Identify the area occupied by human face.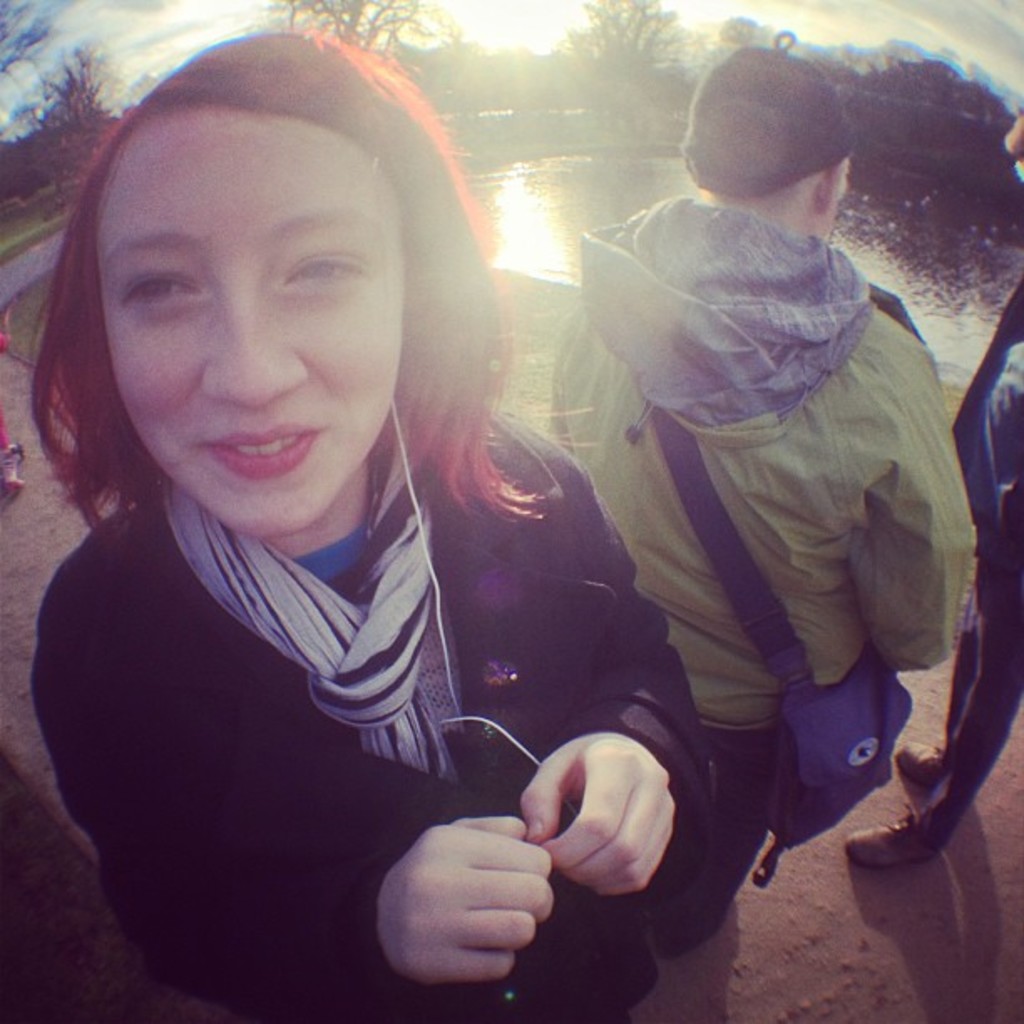
Area: detection(102, 139, 405, 535).
